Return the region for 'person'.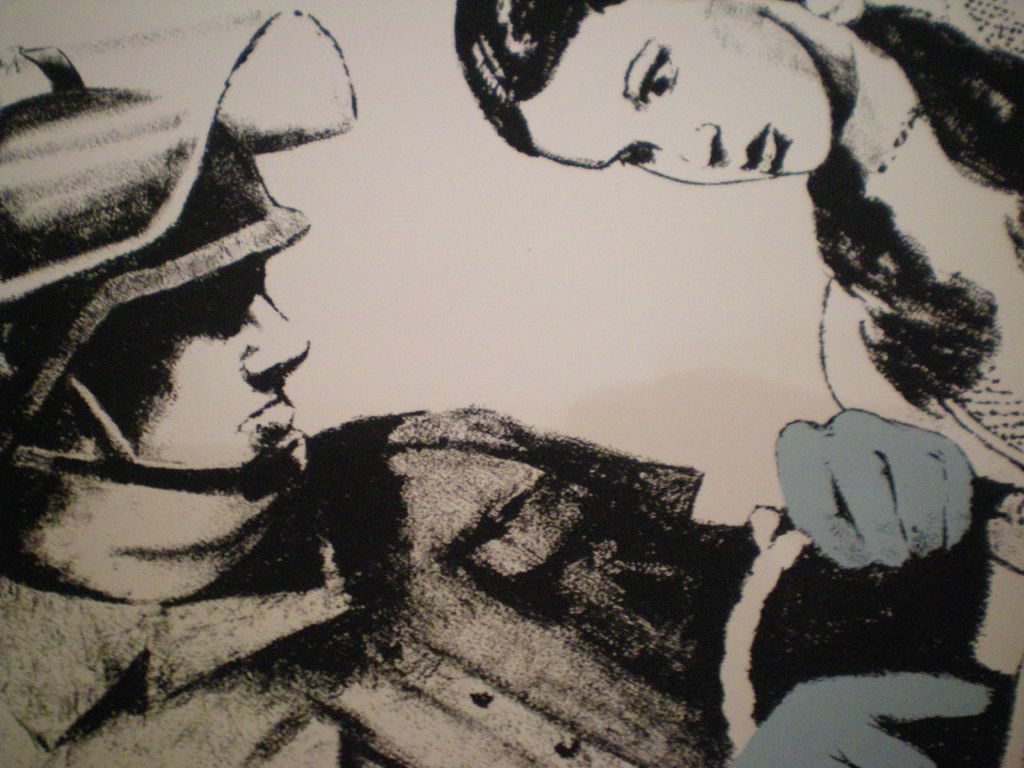
box=[0, 10, 1023, 767].
